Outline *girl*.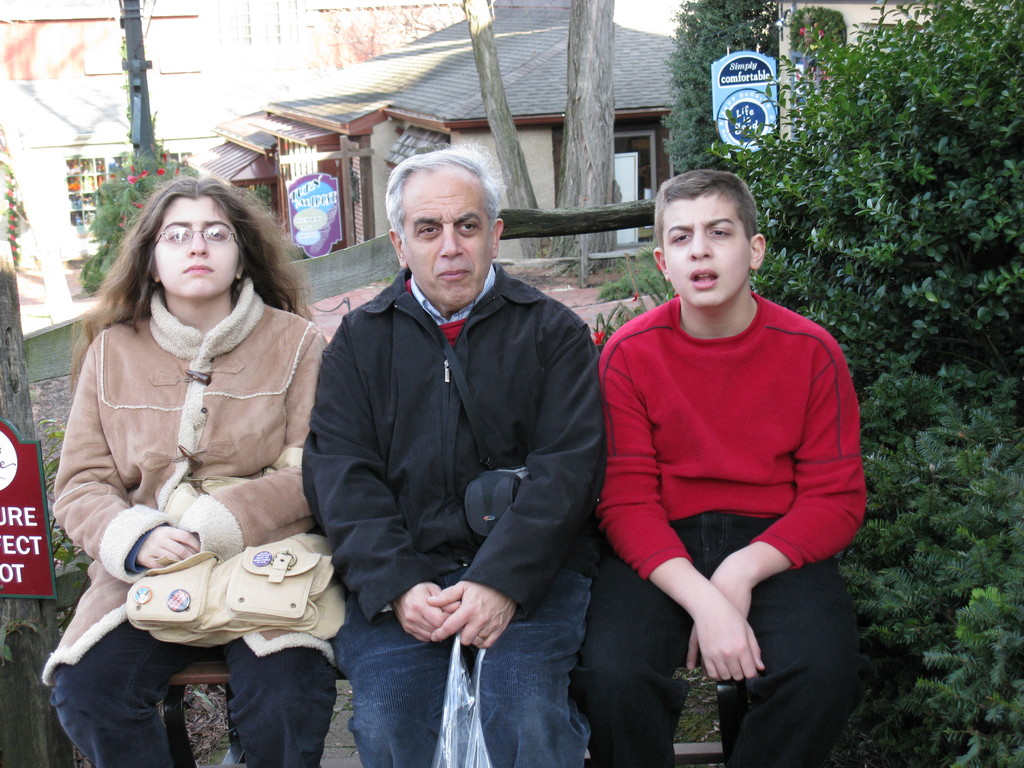
Outline: <bbox>38, 175, 334, 767</bbox>.
